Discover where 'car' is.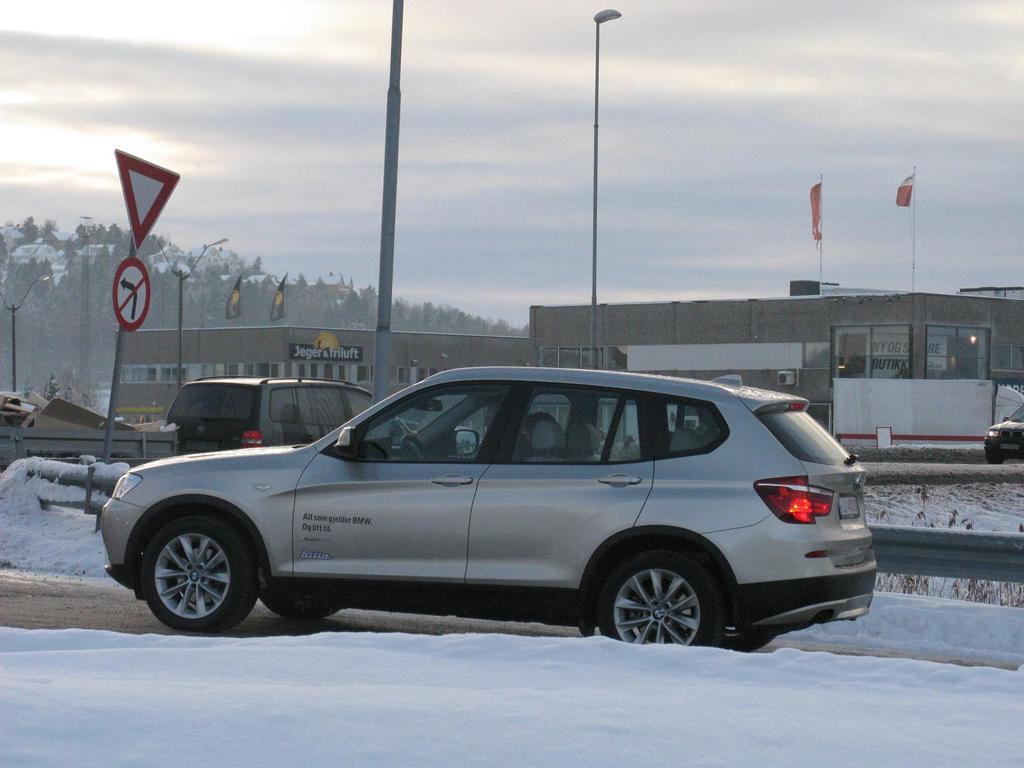
Discovered at 986/403/1023/461.
